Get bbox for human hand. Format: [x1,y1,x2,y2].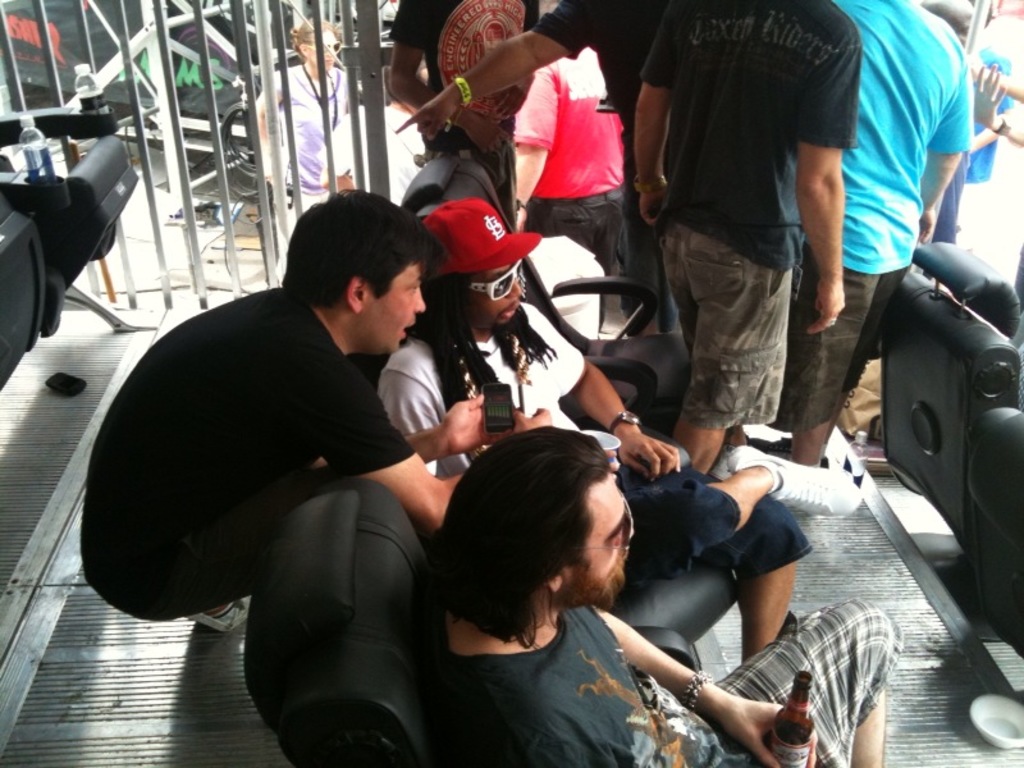
[460,114,515,157].
